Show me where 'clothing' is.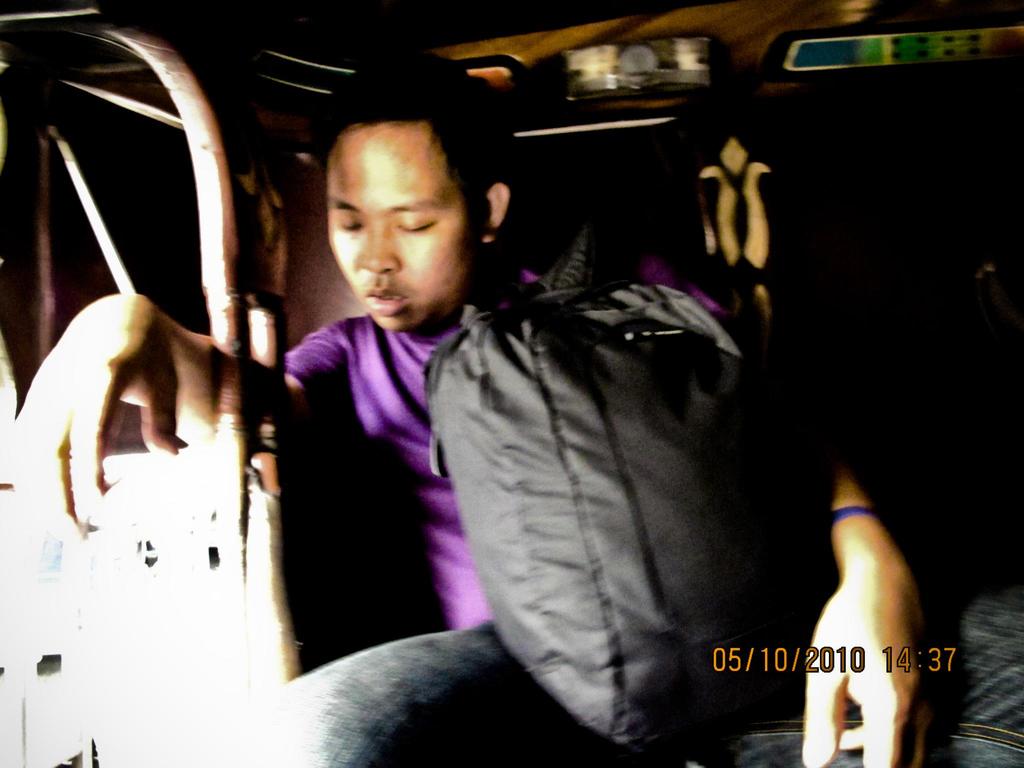
'clothing' is at <bbox>250, 310, 1022, 767</bbox>.
